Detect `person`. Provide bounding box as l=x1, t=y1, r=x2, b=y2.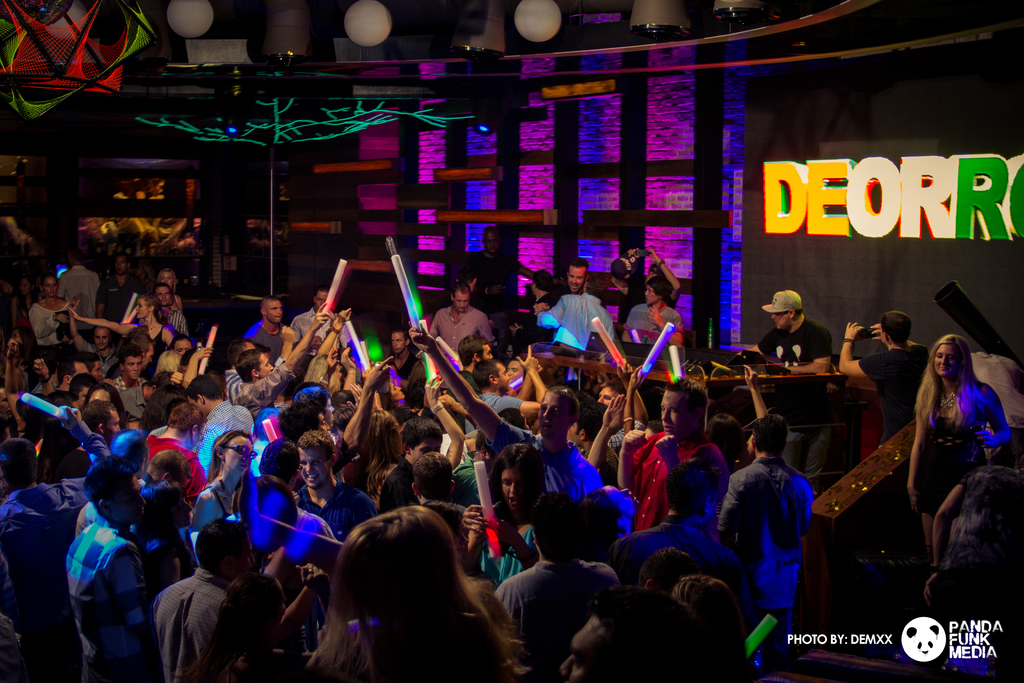
l=161, t=348, r=187, b=374.
